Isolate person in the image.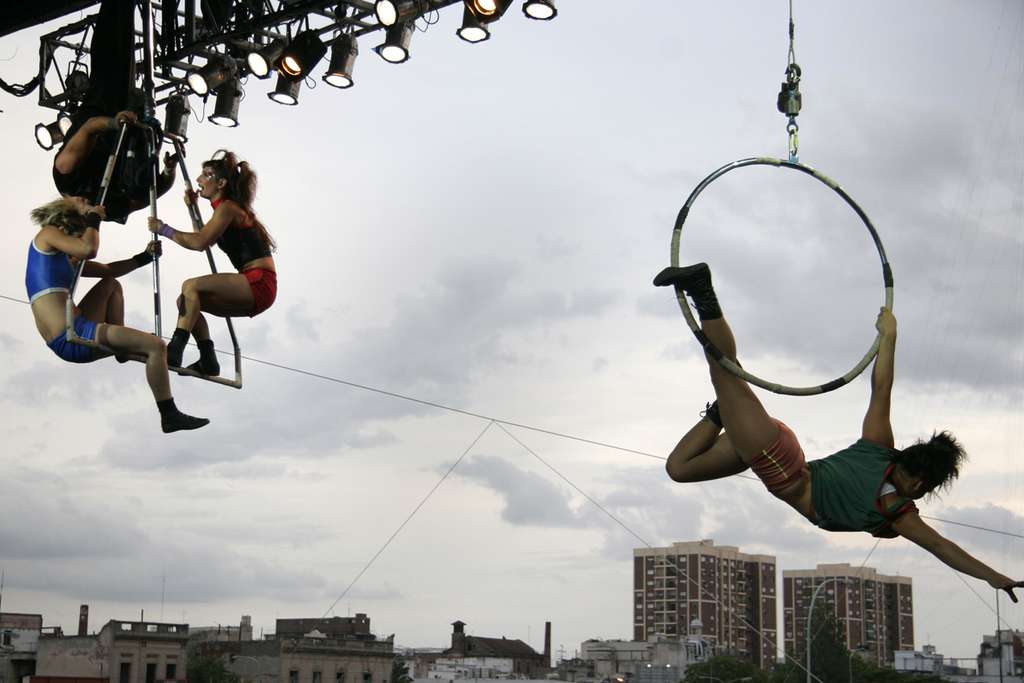
Isolated region: 46 0 188 225.
